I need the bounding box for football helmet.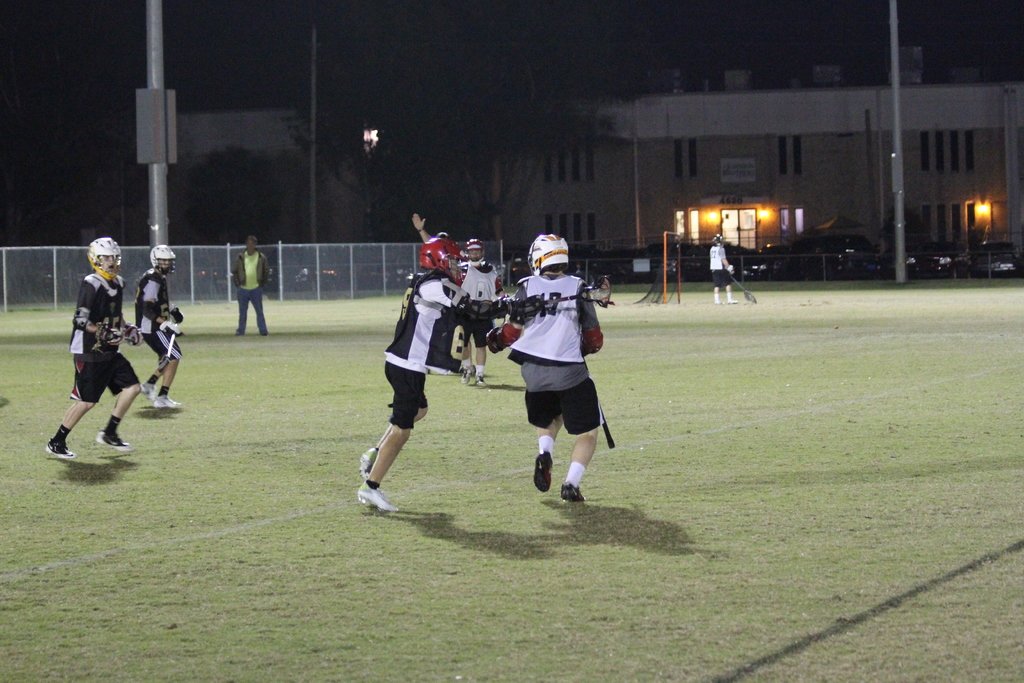
Here it is: (149,243,177,276).
